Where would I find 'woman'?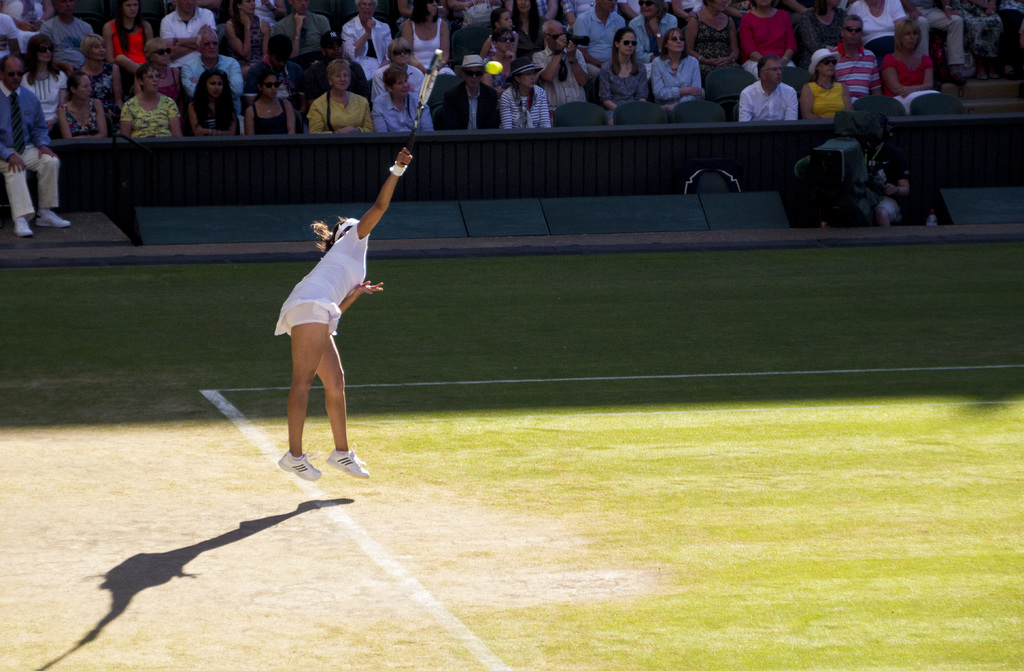
At BBox(271, 0, 326, 72).
